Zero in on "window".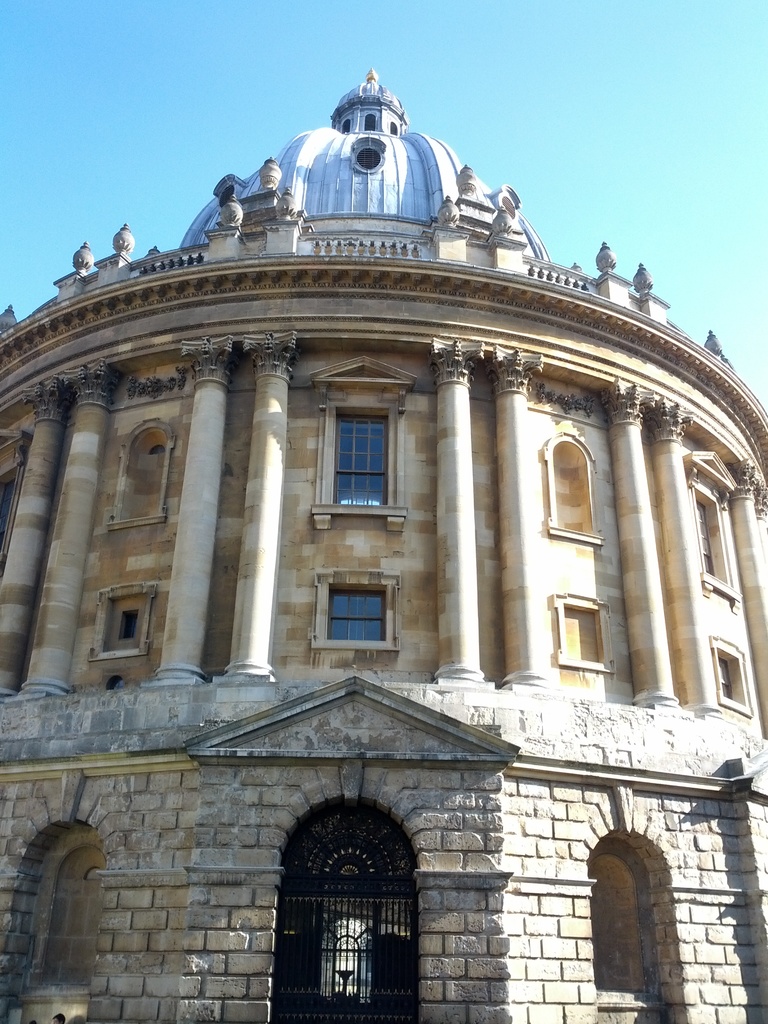
Zeroed in: x1=333, y1=410, x2=387, y2=507.
